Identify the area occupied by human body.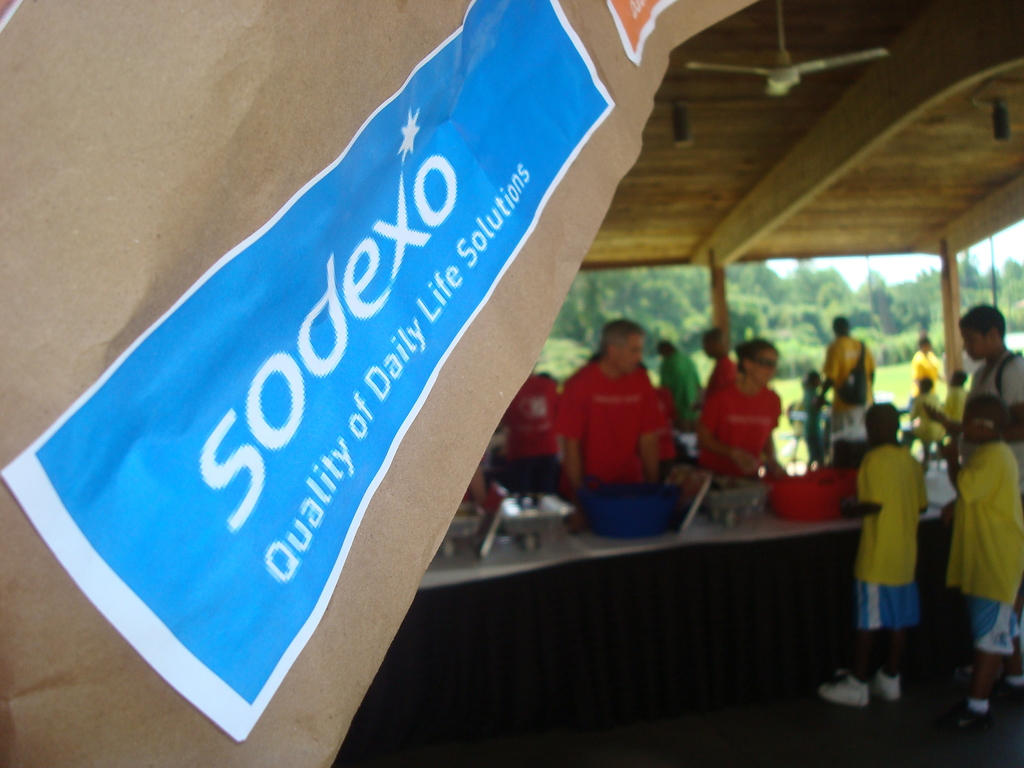
Area: rect(937, 388, 1023, 712).
